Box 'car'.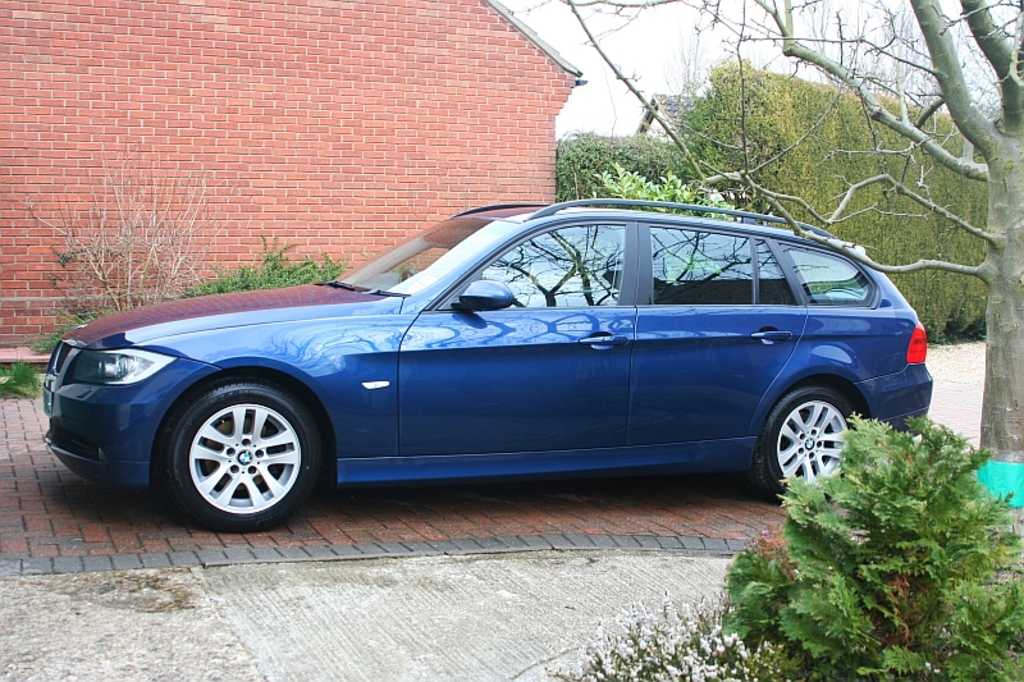
28/200/911/541.
